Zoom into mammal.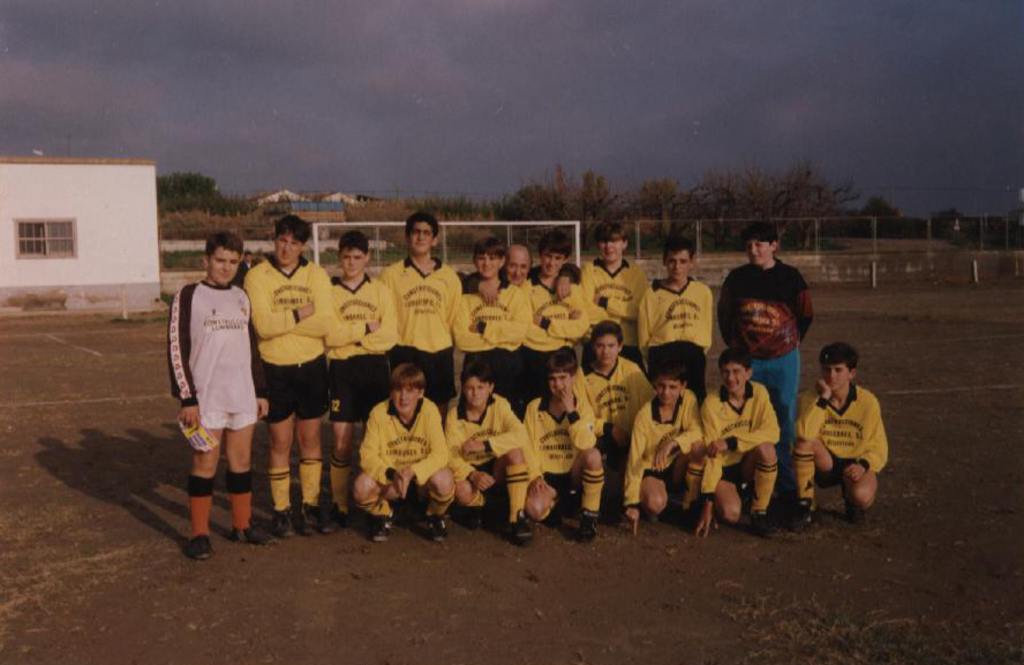
Zoom target: <bbox>445, 358, 527, 538</bbox>.
